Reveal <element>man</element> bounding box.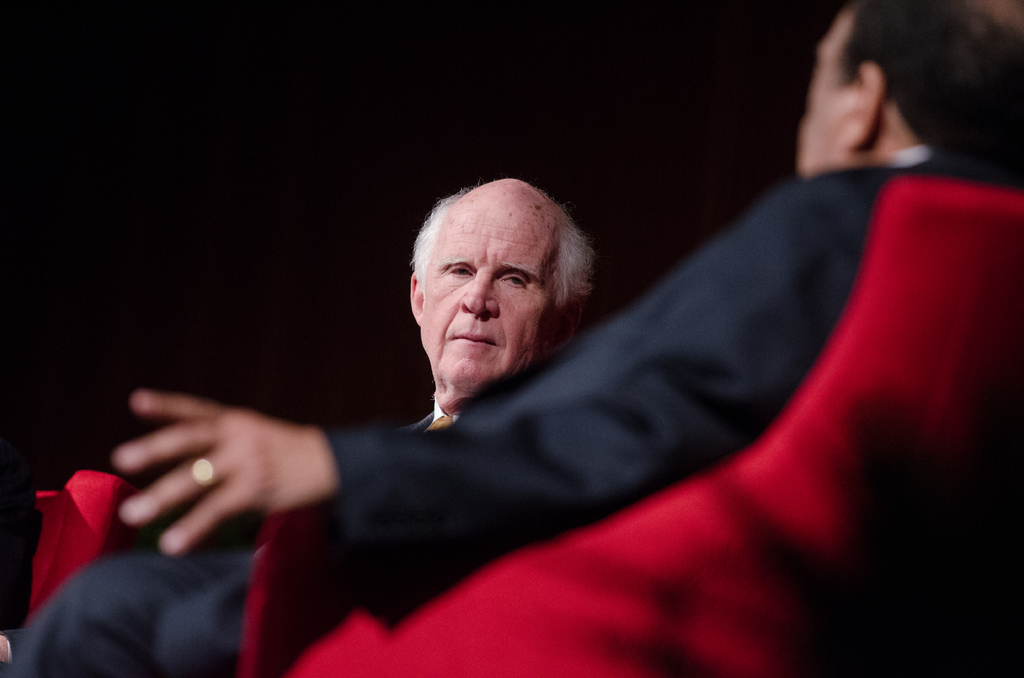
Revealed: 107/3/1023/677.
